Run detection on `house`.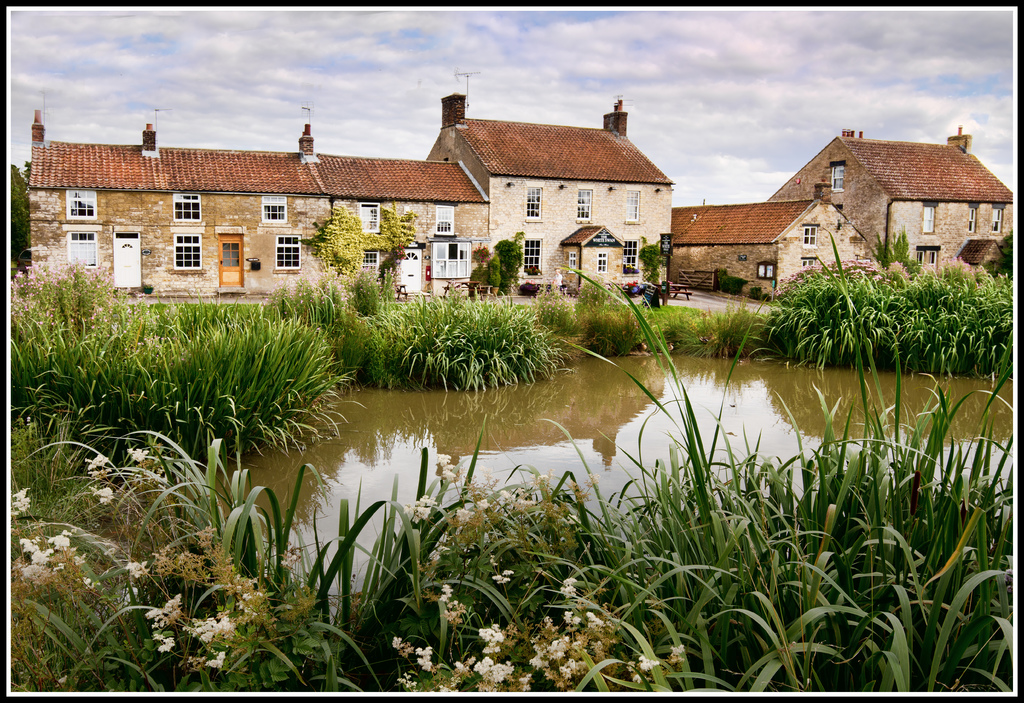
Result: {"left": 678, "top": 195, "right": 887, "bottom": 313}.
